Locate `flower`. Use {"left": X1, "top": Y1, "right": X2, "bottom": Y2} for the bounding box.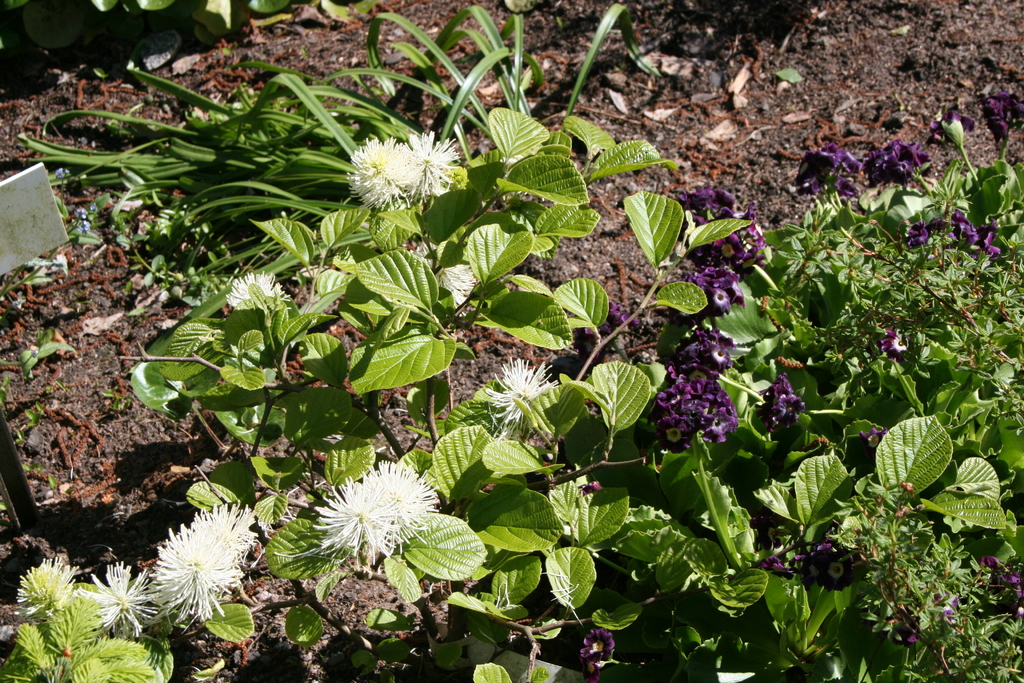
{"left": 579, "top": 626, "right": 616, "bottom": 663}.
